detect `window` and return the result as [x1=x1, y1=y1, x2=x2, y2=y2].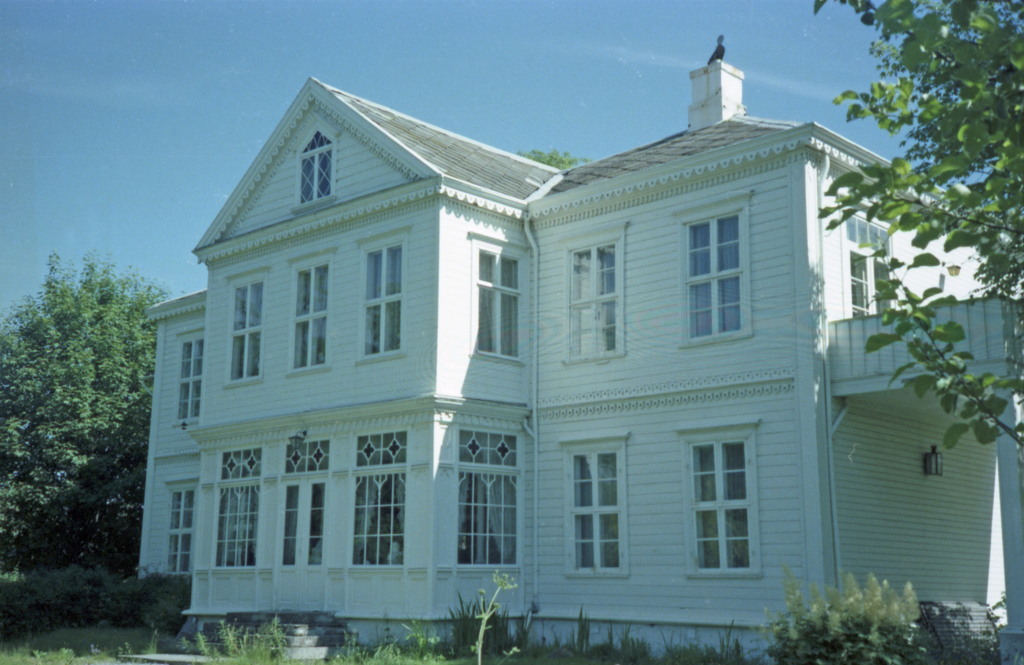
[x1=838, y1=191, x2=897, y2=323].
